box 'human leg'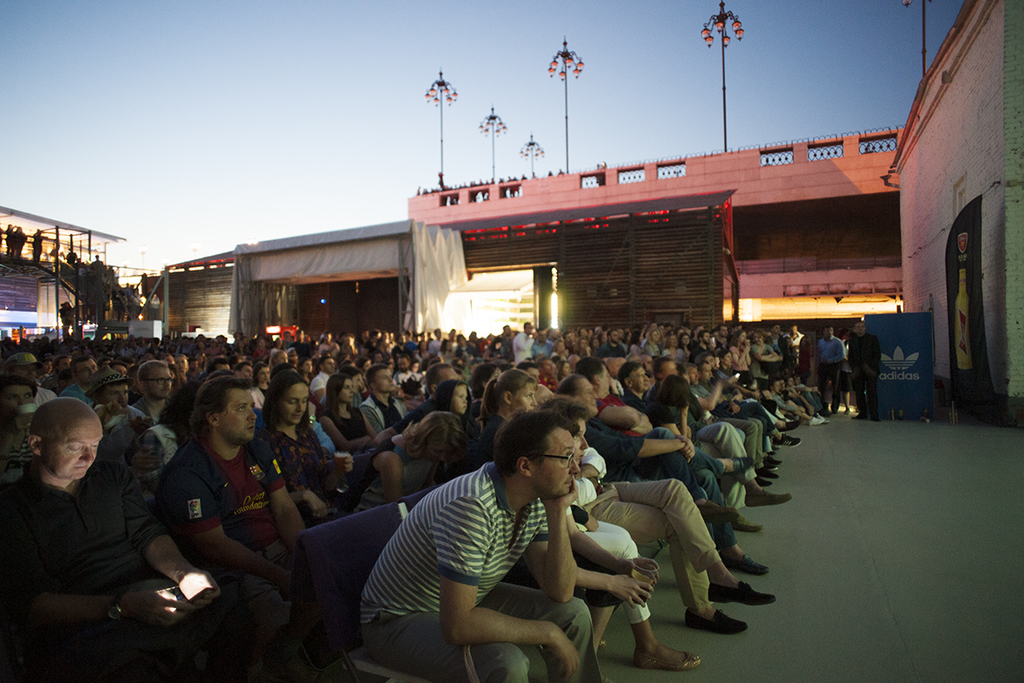
detection(360, 612, 532, 682)
